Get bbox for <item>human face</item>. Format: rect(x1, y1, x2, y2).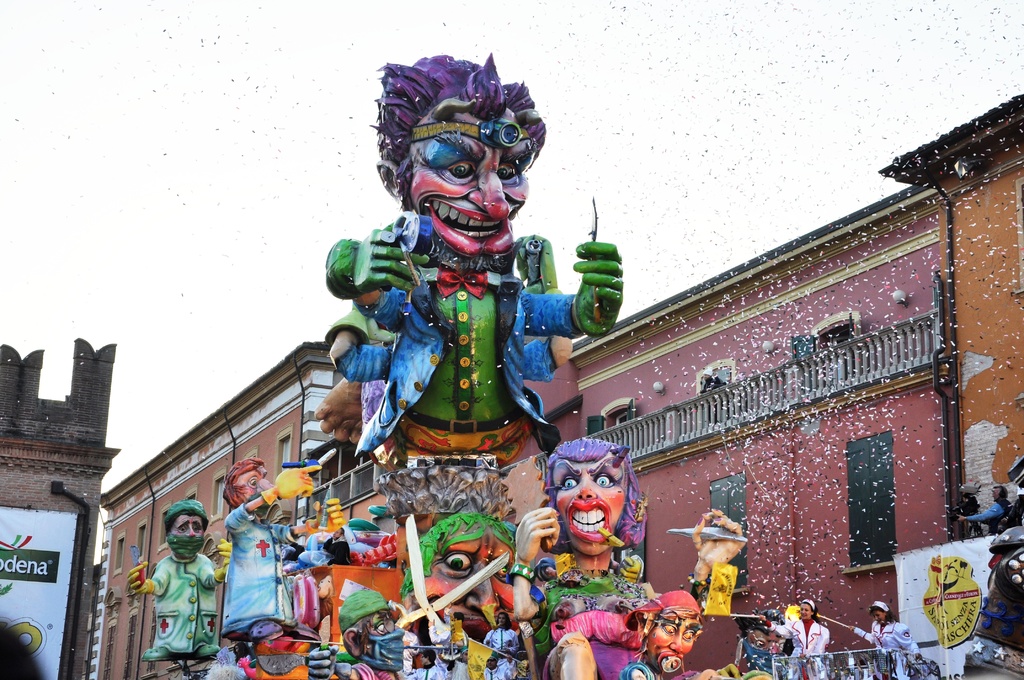
rect(872, 606, 887, 626).
